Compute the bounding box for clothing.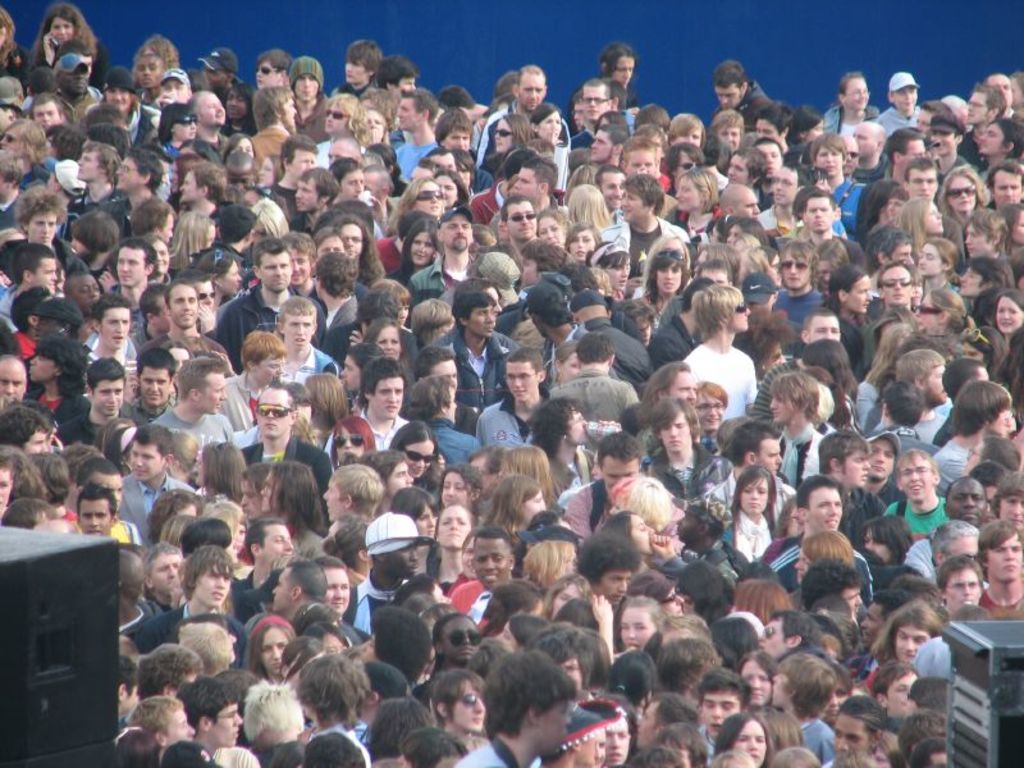
<box>125,600,251,671</box>.
